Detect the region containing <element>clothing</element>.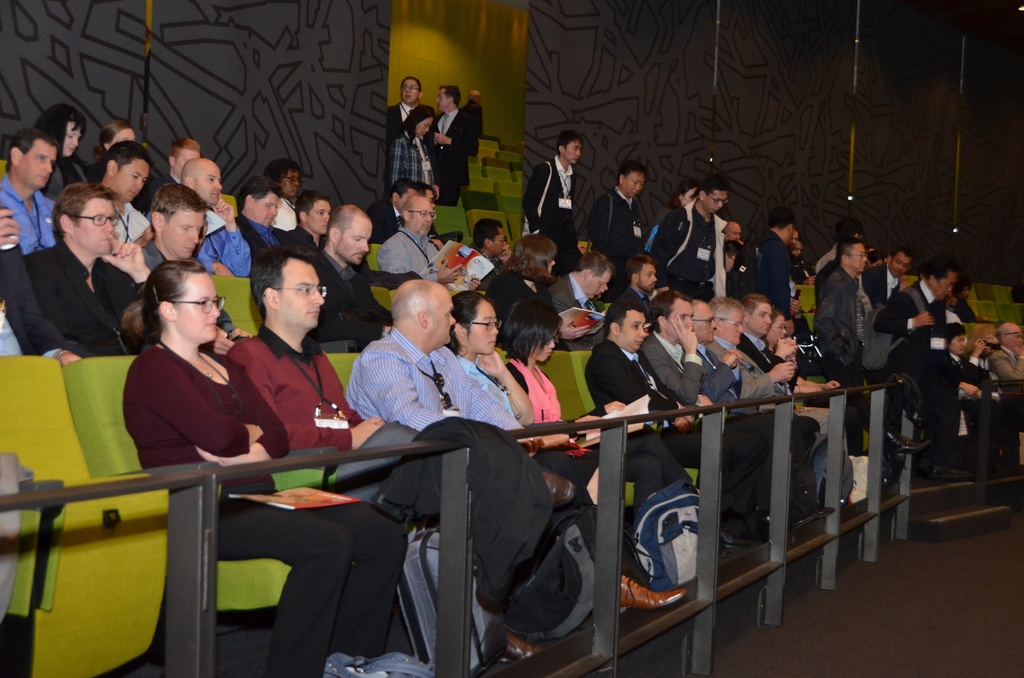
bbox(646, 334, 709, 392).
